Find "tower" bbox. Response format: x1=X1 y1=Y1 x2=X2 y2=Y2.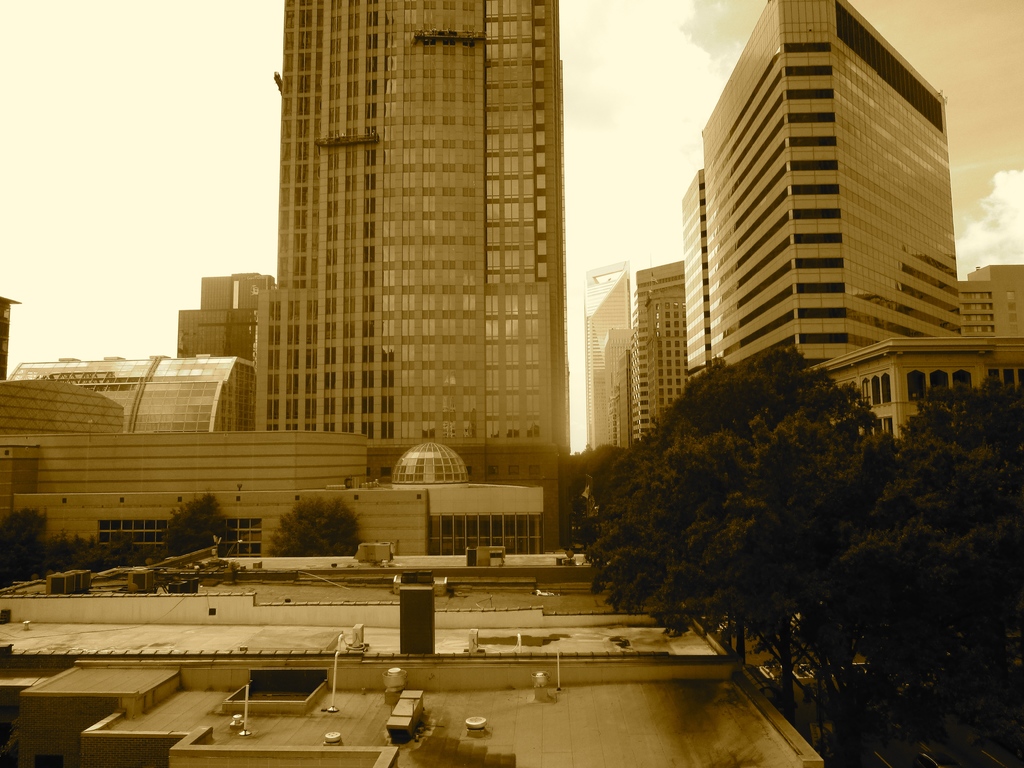
x1=708 y1=0 x2=960 y2=362.
